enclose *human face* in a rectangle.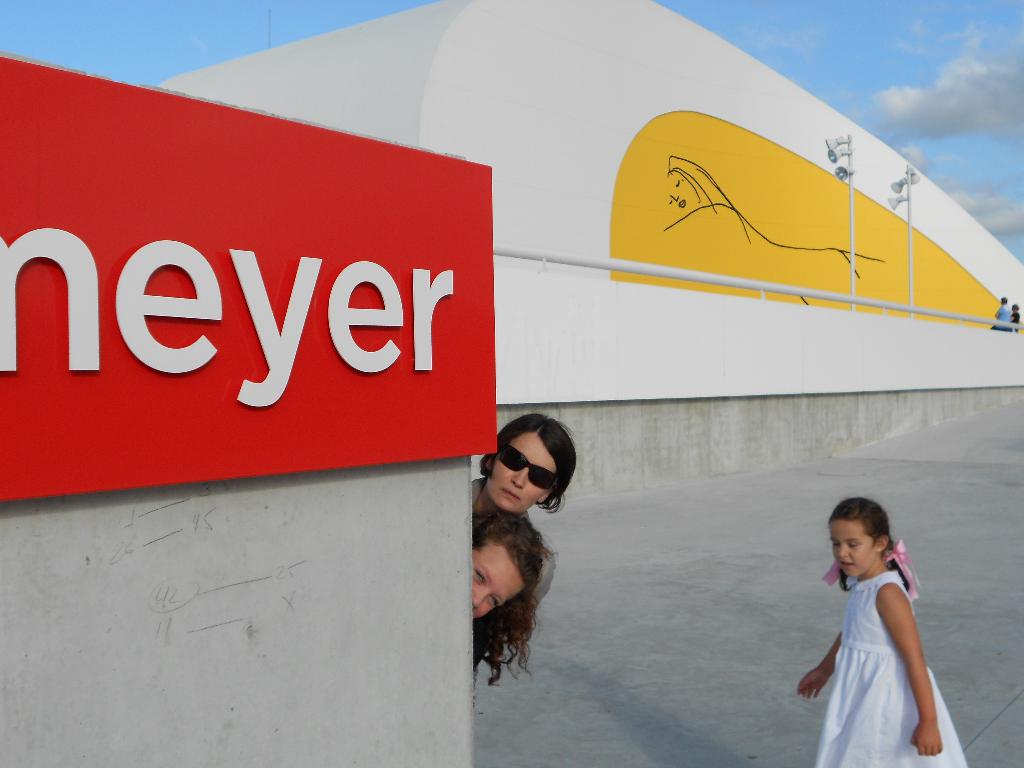
[479, 428, 552, 511].
